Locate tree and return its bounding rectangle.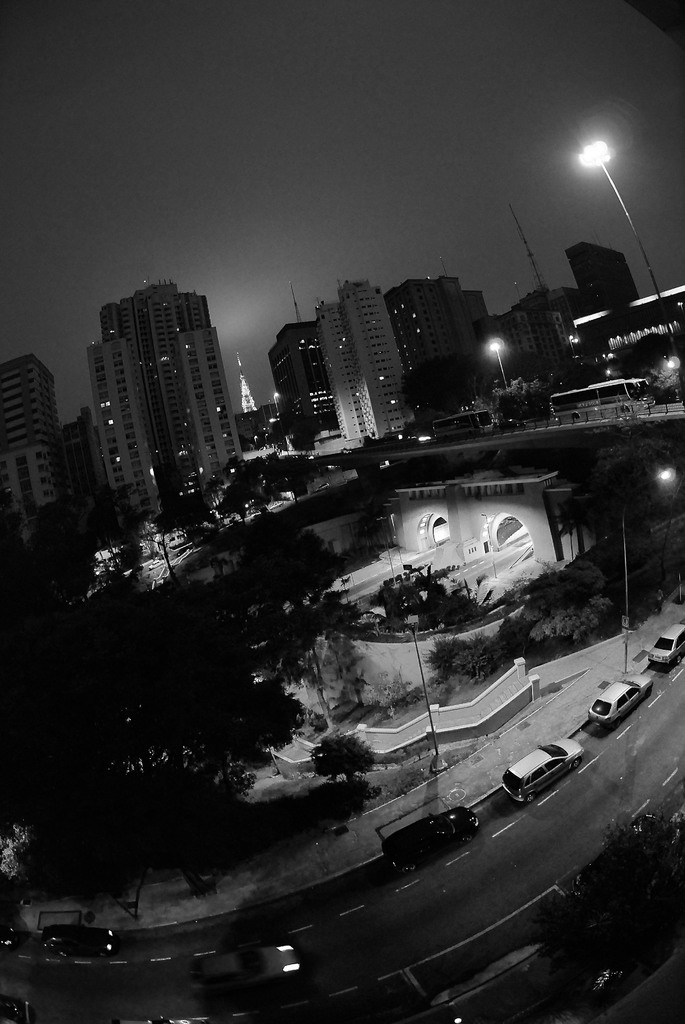
<region>542, 436, 661, 524</region>.
